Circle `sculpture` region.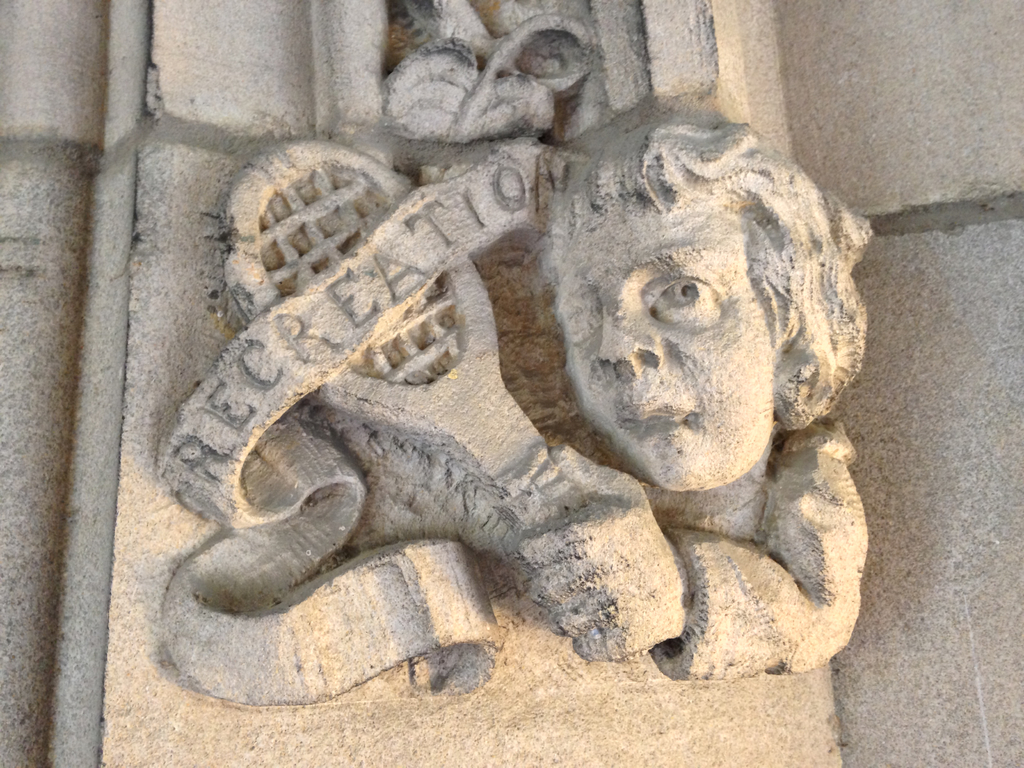
Region: (150,89,882,696).
